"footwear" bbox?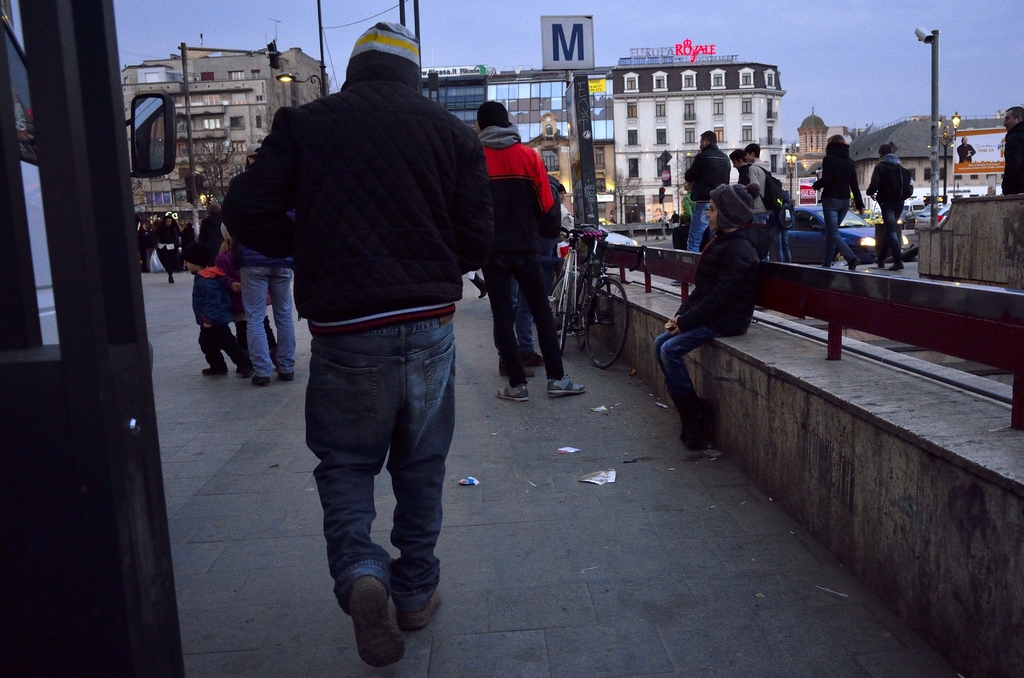
box=[275, 369, 294, 381]
